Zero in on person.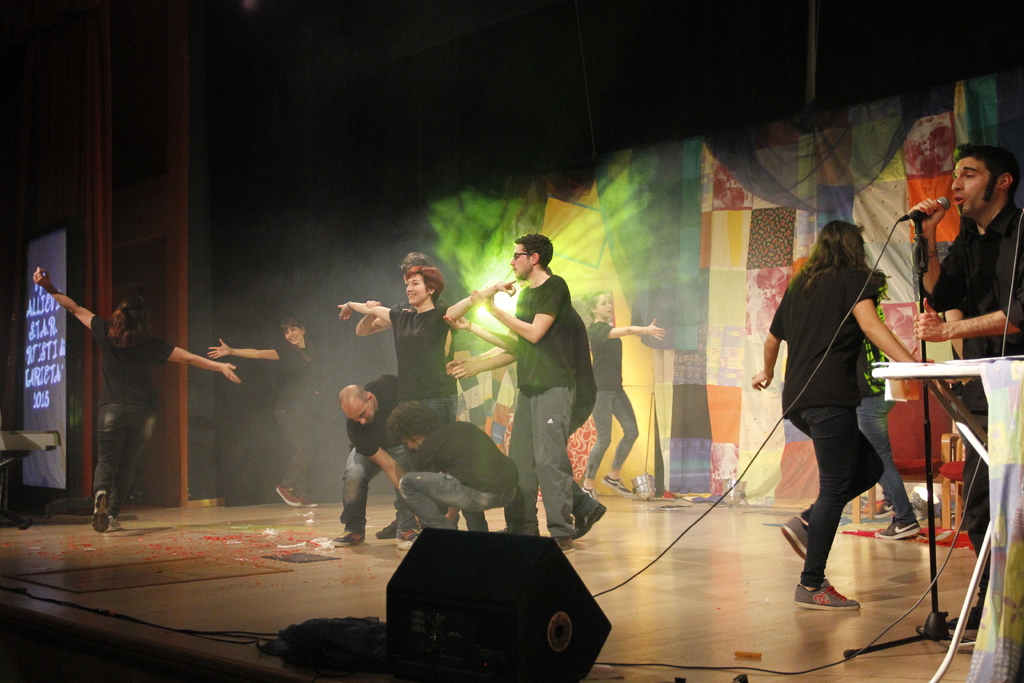
Zeroed in: 584 289 666 503.
